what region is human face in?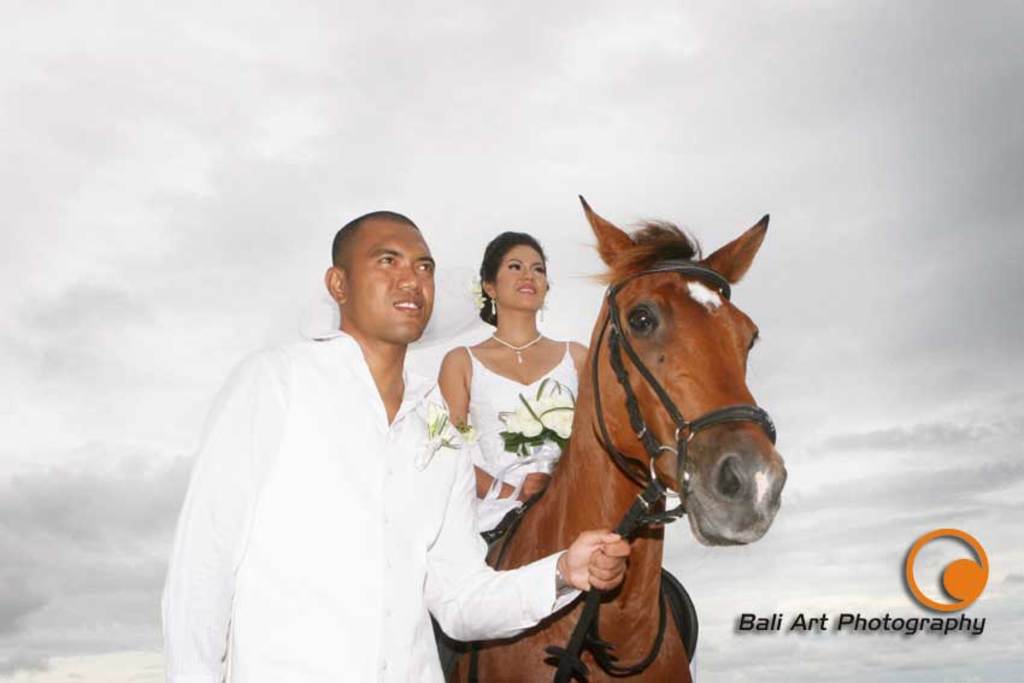
[352, 231, 439, 347].
